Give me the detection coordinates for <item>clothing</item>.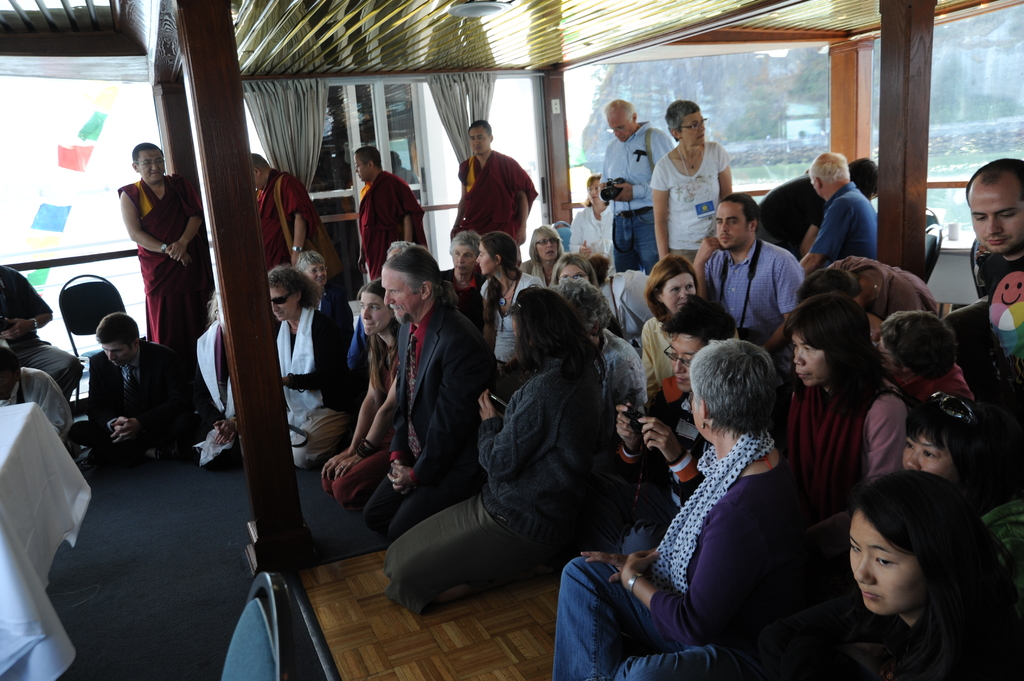
region(360, 298, 510, 538).
